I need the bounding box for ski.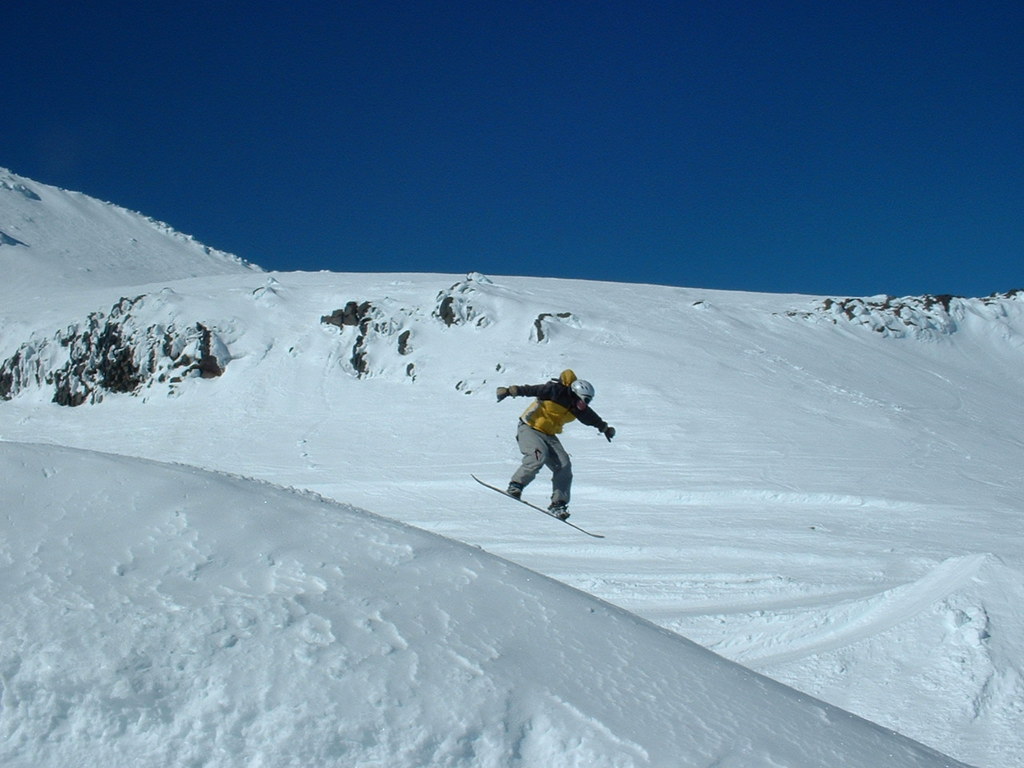
Here it is: BBox(474, 471, 614, 547).
